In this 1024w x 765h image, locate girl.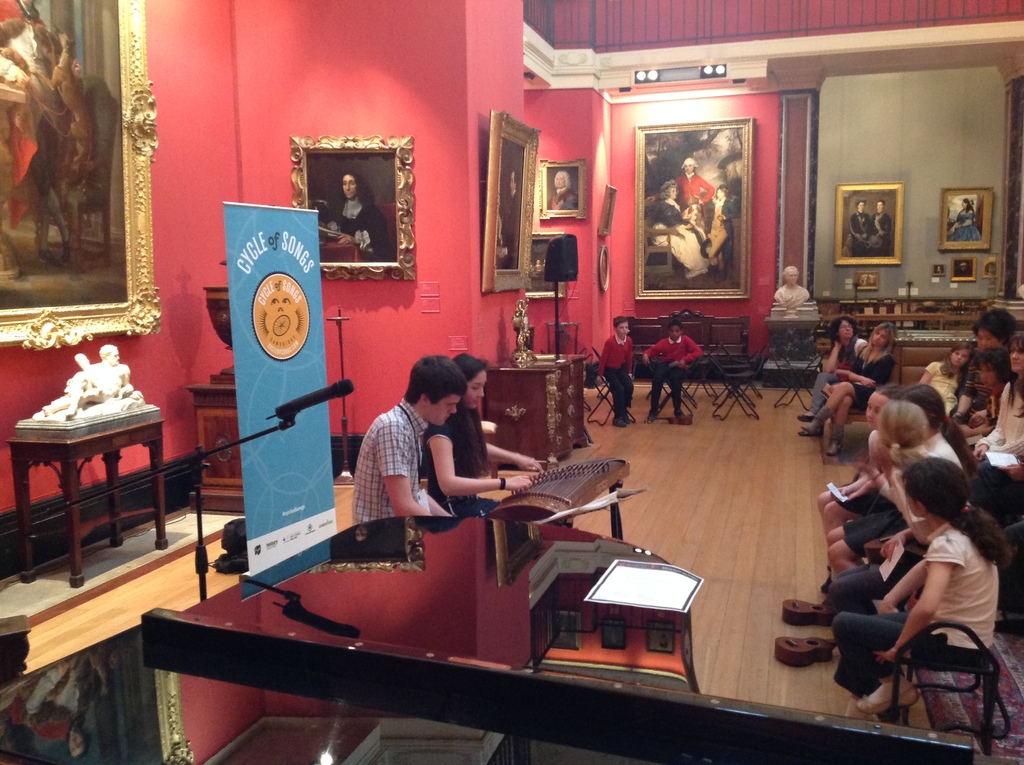
Bounding box: [426, 355, 544, 517].
